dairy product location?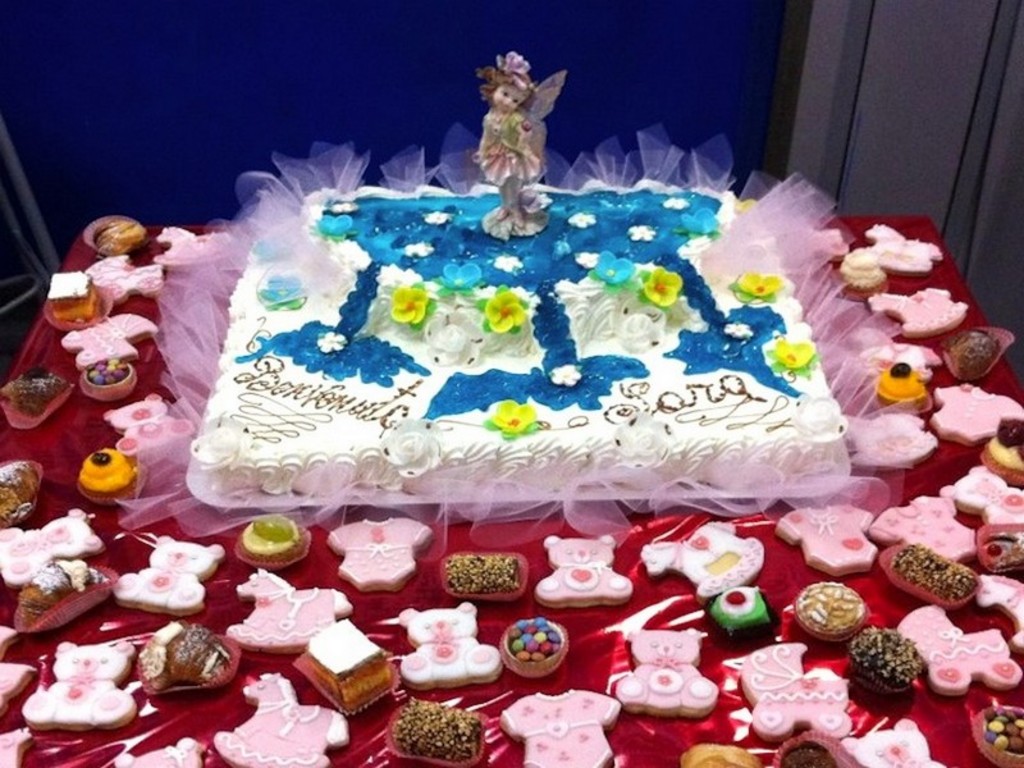
Rect(118, 539, 230, 616)
